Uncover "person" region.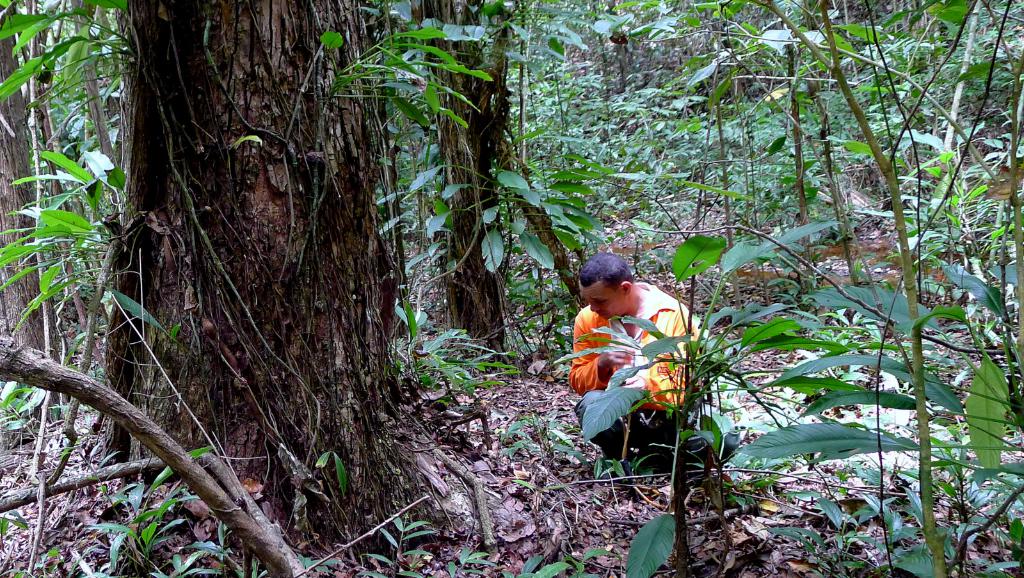
Uncovered: Rect(569, 247, 730, 473).
